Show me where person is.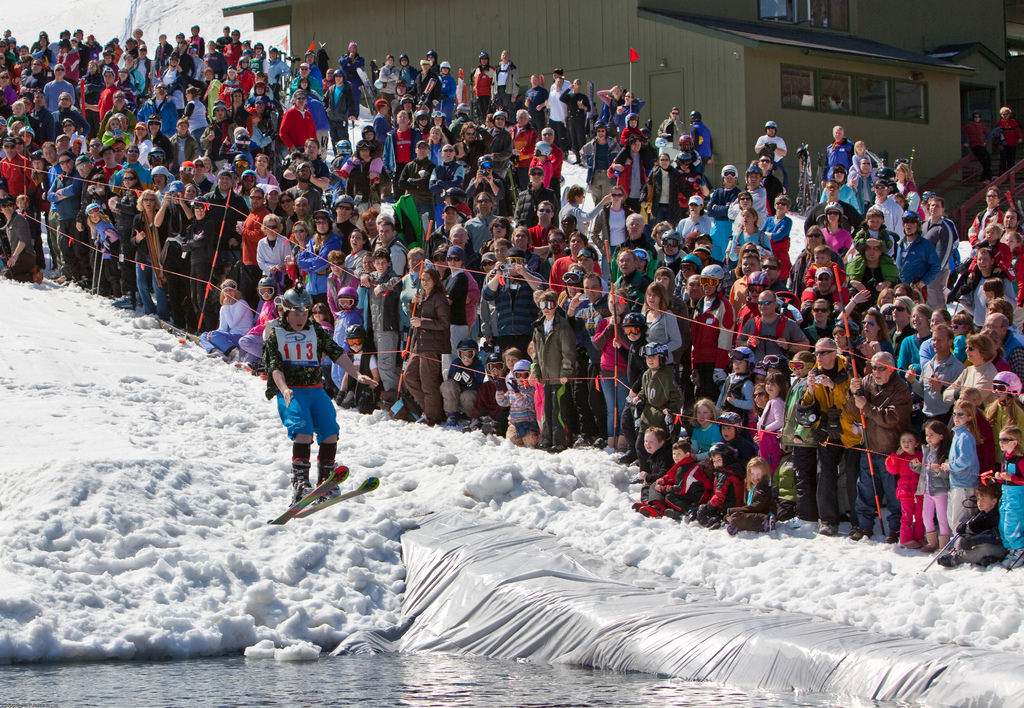
person is at <region>266, 297, 376, 506</region>.
